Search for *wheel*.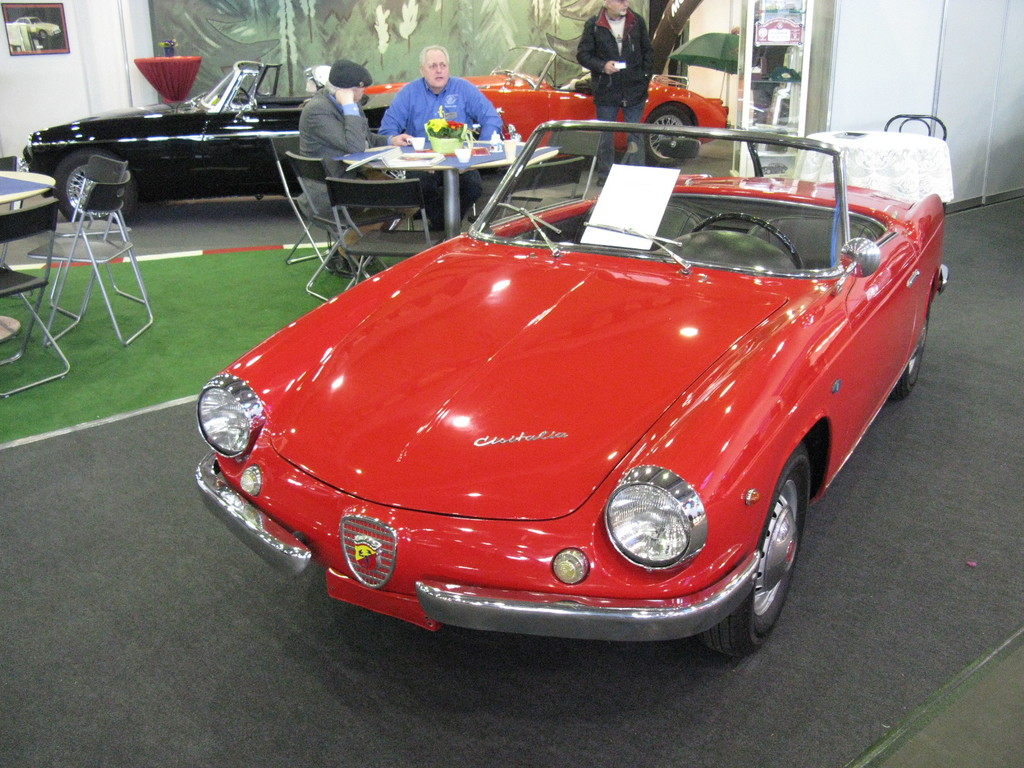
Found at select_region(44, 148, 148, 224).
